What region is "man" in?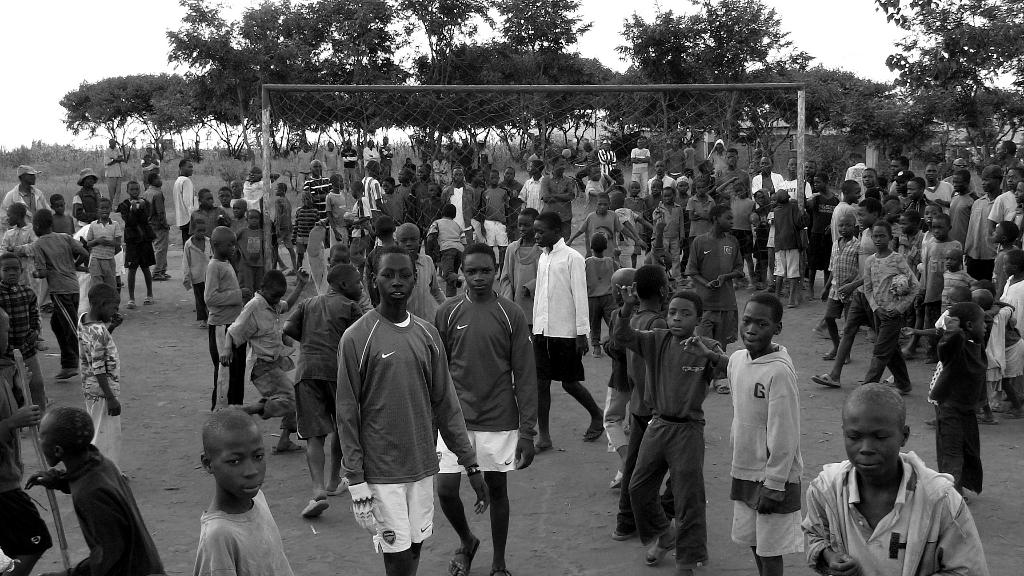
407, 159, 433, 253.
